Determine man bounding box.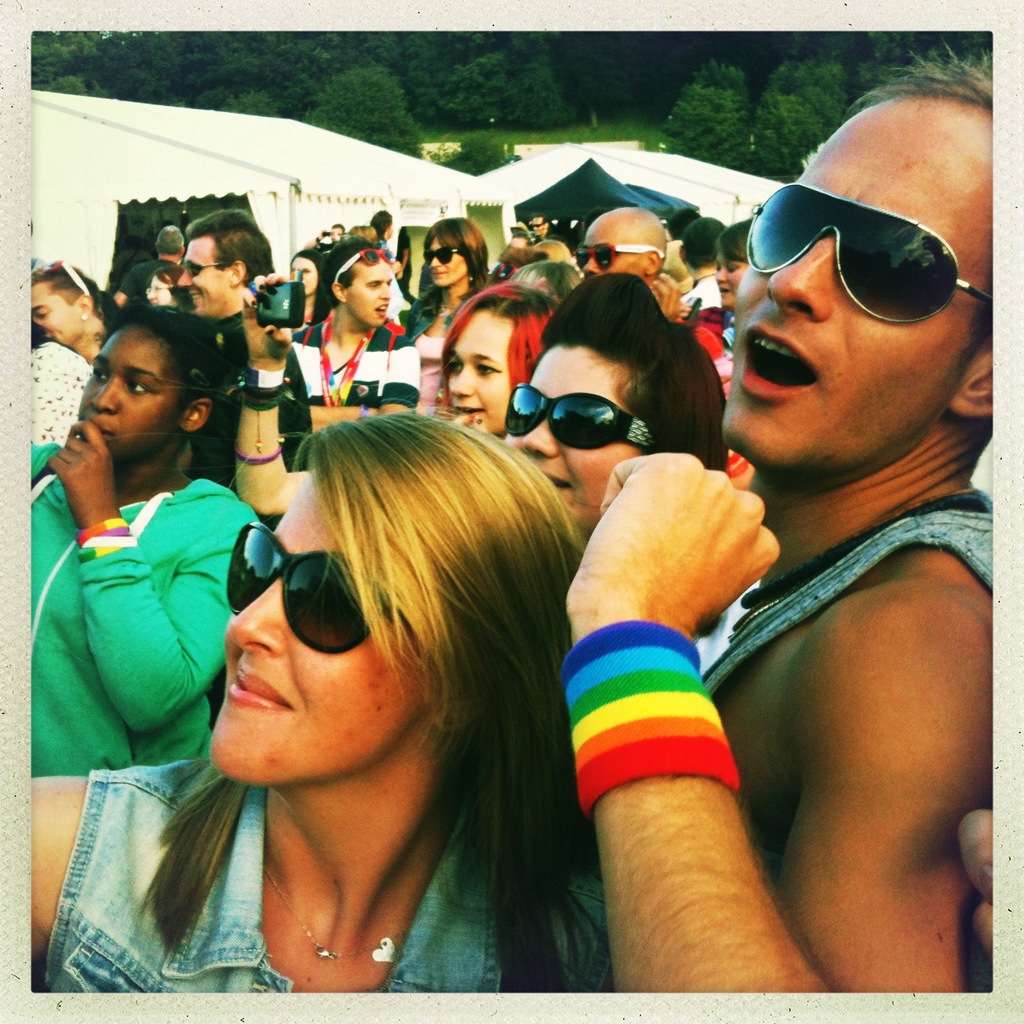
Determined: {"x1": 289, "y1": 245, "x2": 429, "y2": 413}.
